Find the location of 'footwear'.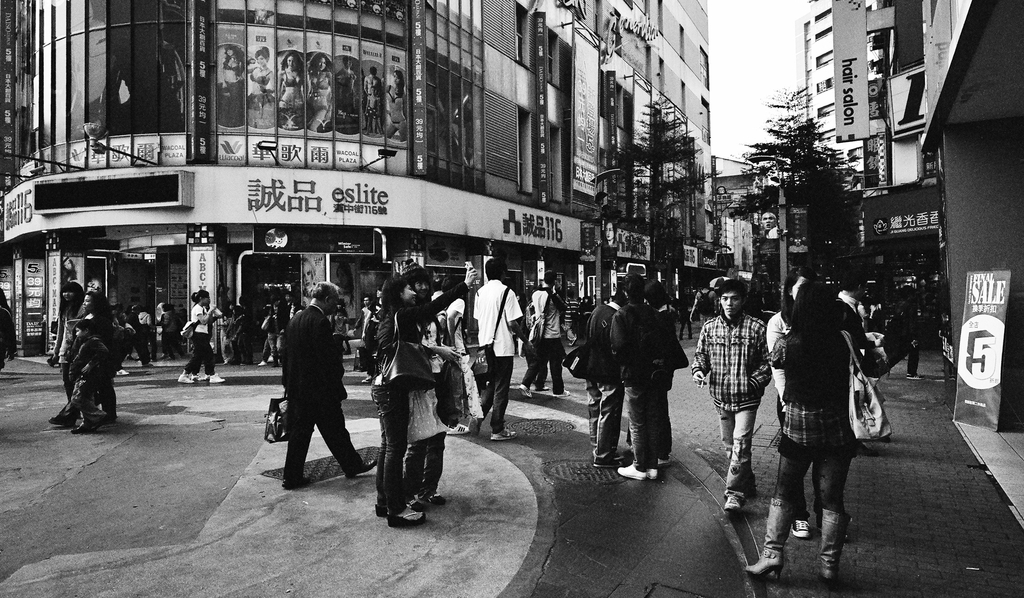
Location: box=[112, 367, 132, 379].
